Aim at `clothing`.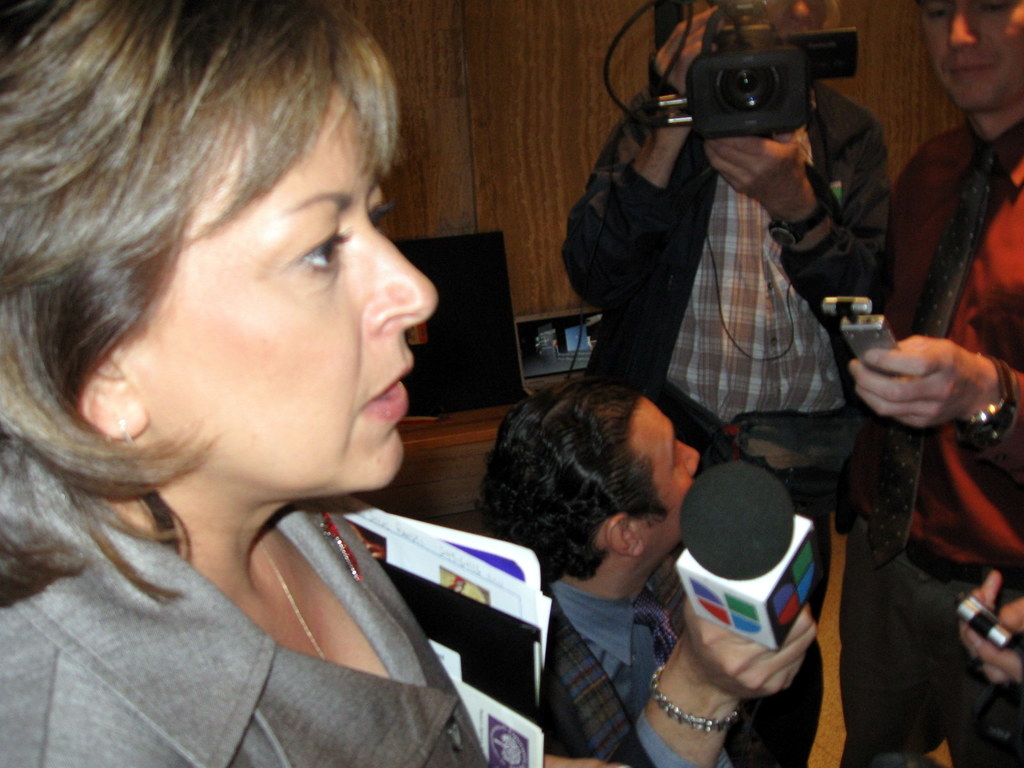
Aimed at left=527, top=575, right=824, bottom=767.
